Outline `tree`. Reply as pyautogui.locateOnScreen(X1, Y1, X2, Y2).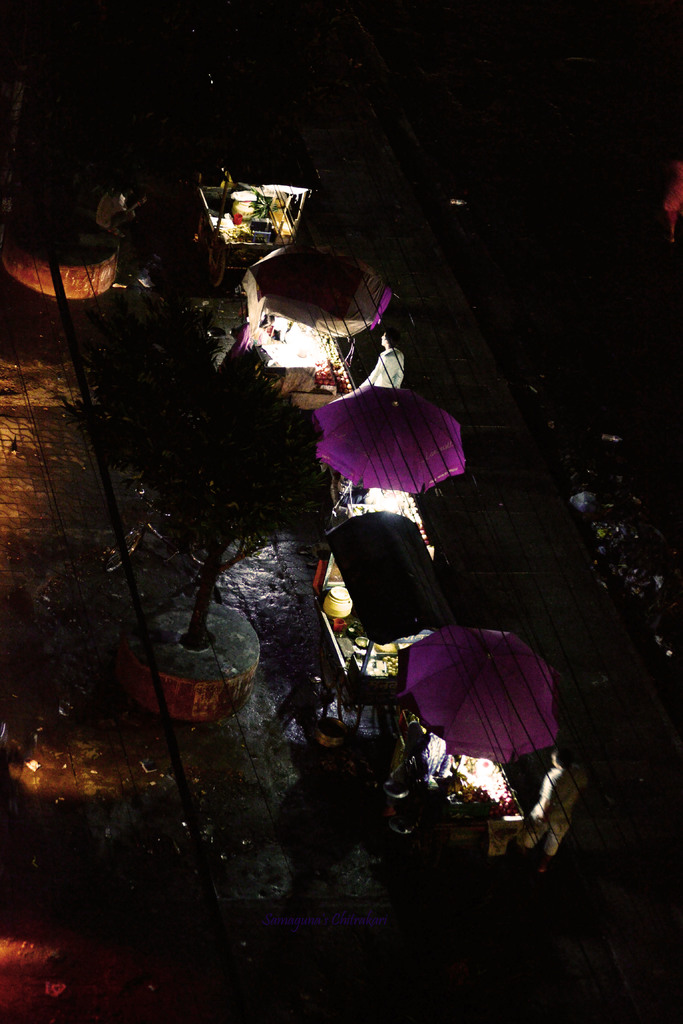
pyautogui.locateOnScreen(62, 282, 238, 490).
